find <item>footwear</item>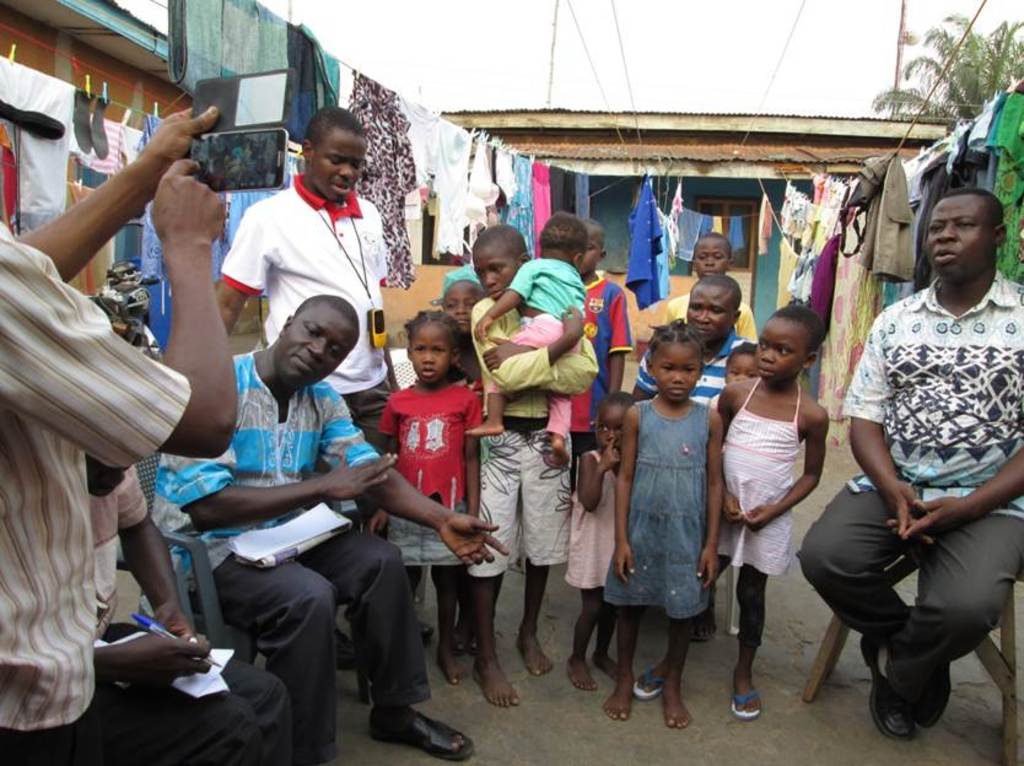
x1=336 y1=627 x2=356 y2=667
